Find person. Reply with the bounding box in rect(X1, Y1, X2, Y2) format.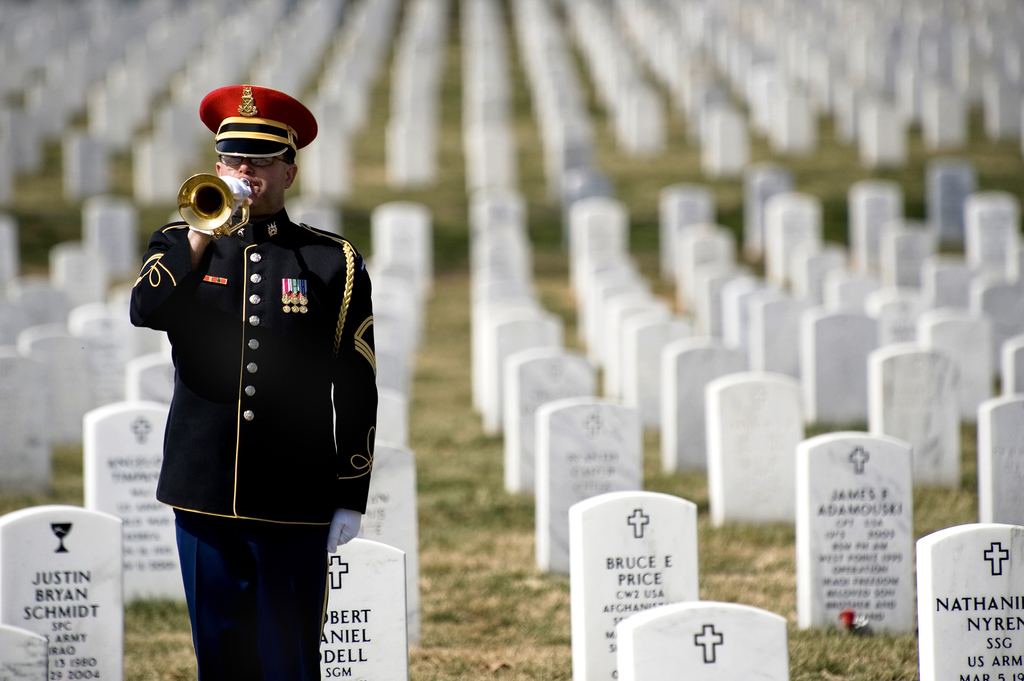
rect(127, 76, 378, 680).
